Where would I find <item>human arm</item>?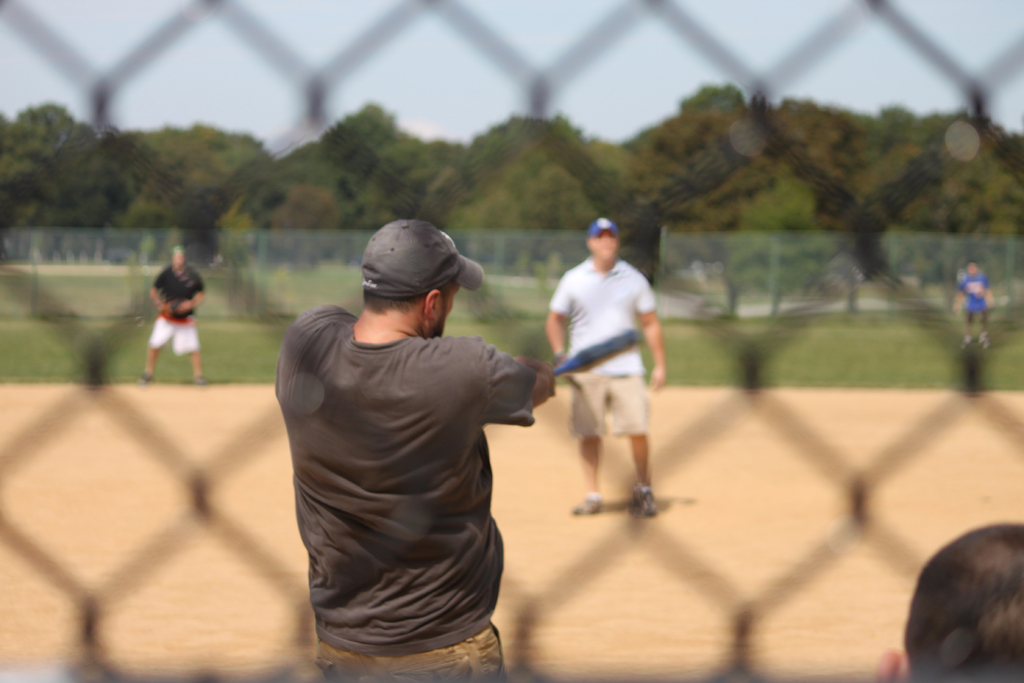
At x1=476, y1=325, x2=563, y2=419.
